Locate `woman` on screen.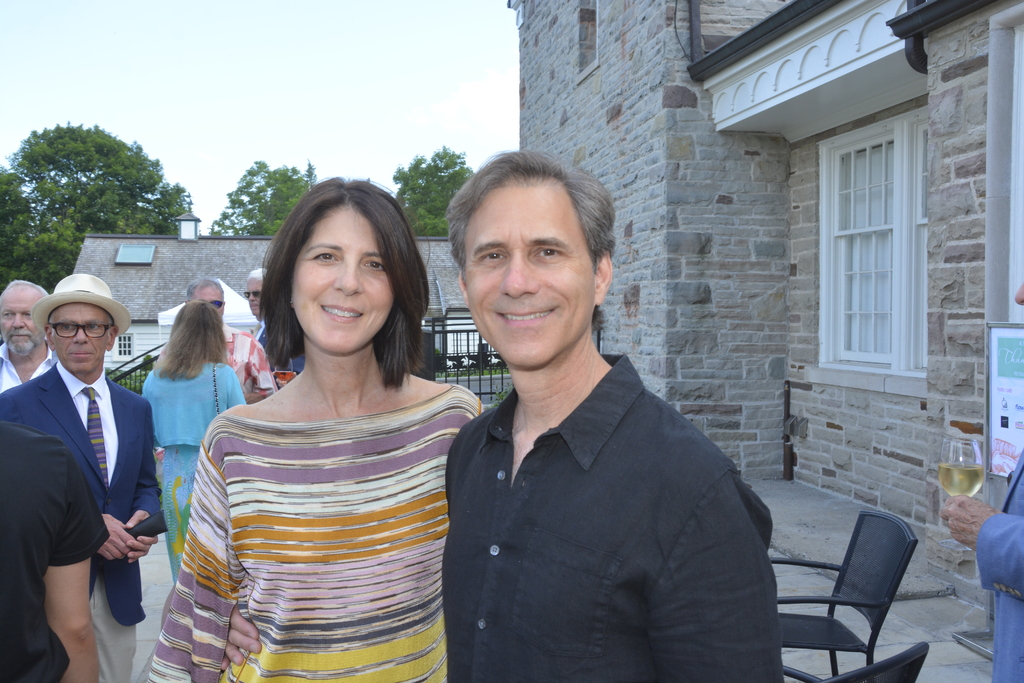
On screen at (145, 174, 481, 682).
